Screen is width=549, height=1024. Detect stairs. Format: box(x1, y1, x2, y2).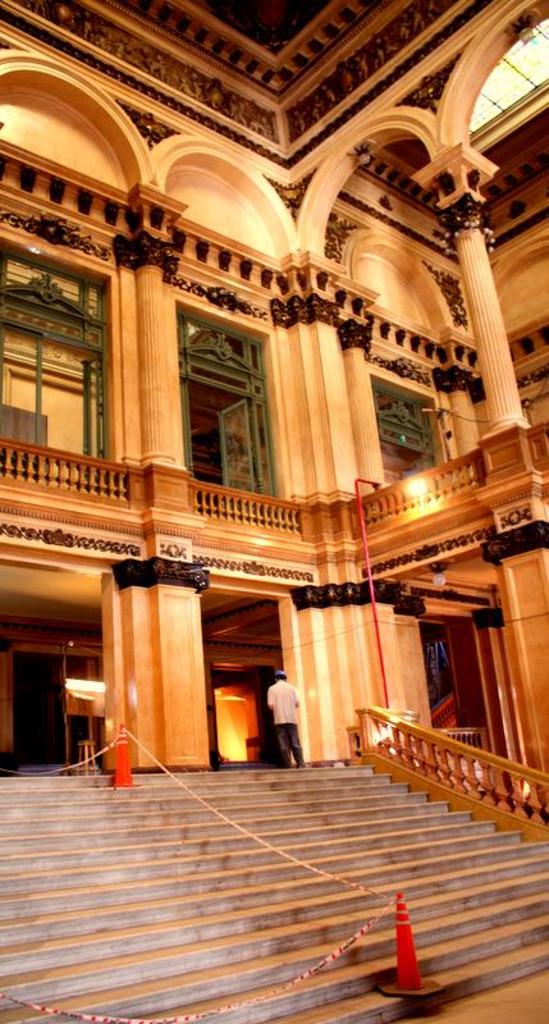
box(0, 764, 548, 1023).
